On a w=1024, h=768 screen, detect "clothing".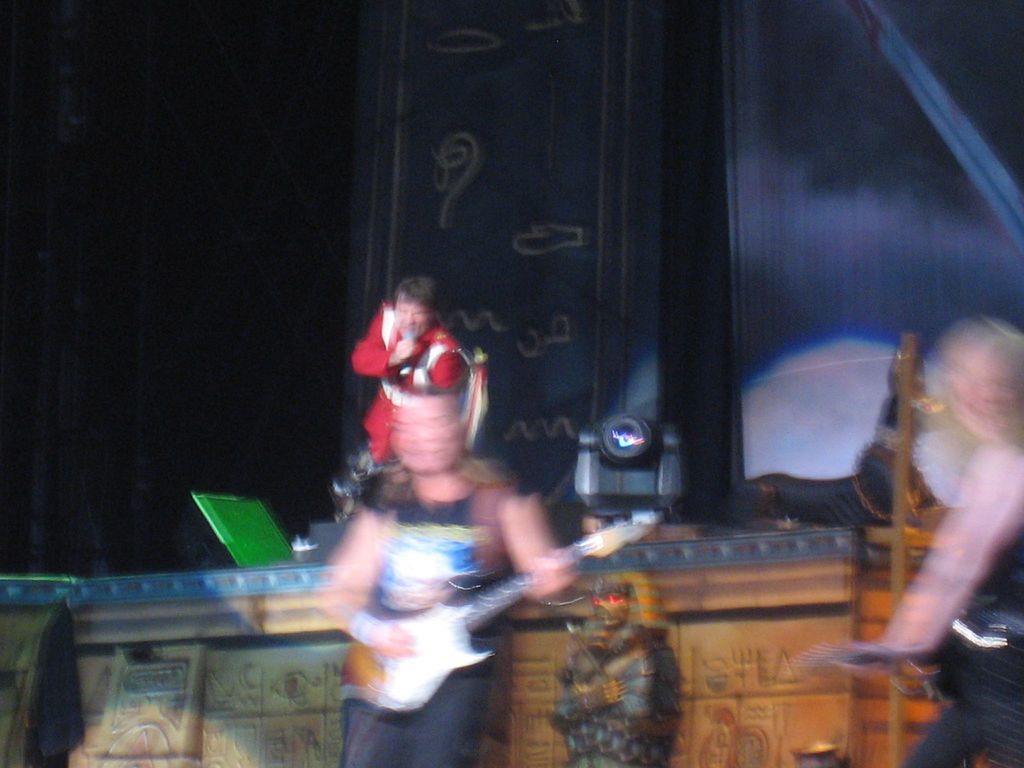
x1=353 y1=300 x2=467 y2=468.
